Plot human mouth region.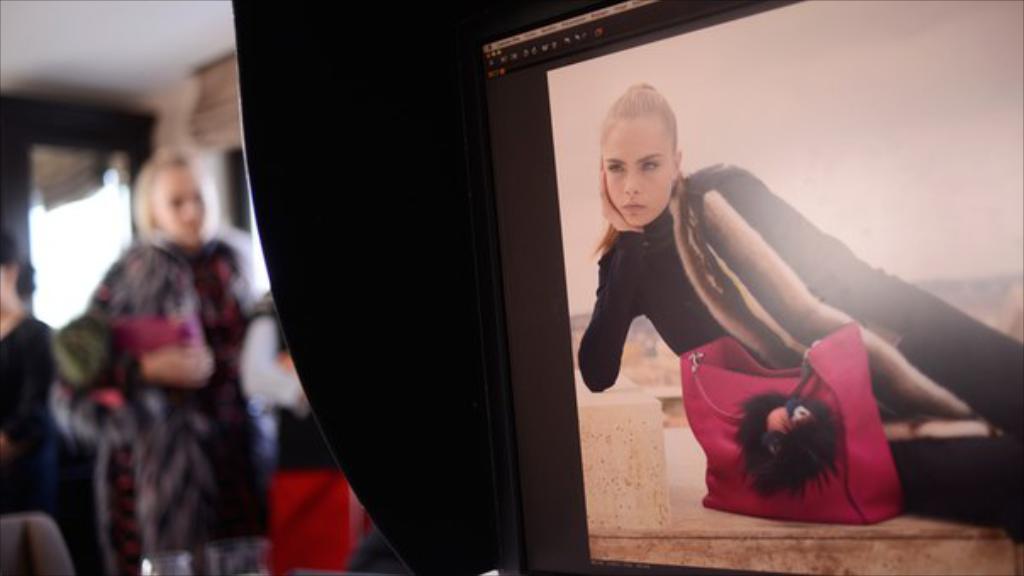
Plotted at 622/203/643/212.
